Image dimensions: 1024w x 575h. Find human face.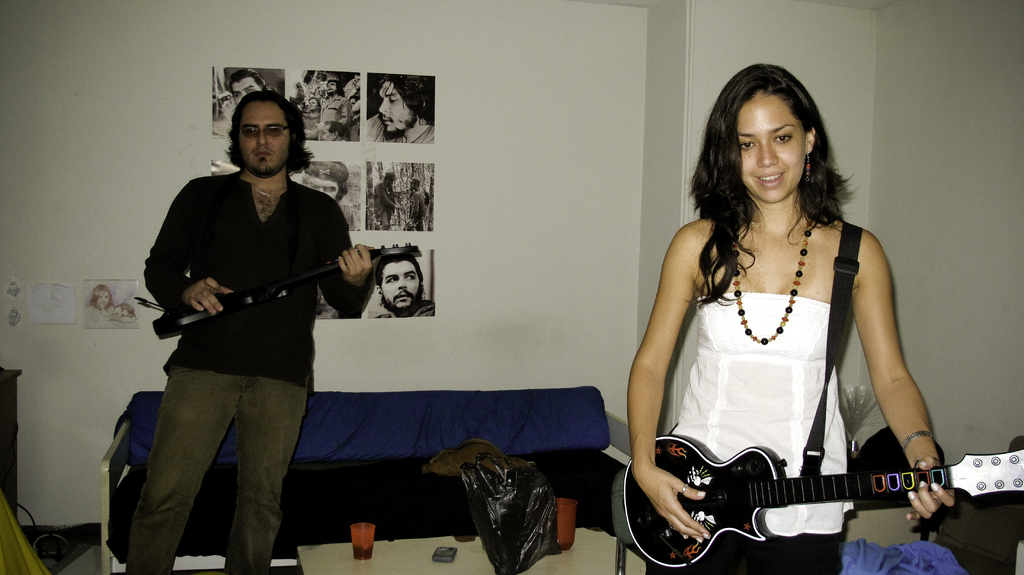
x1=382, y1=260, x2=424, y2=311.
